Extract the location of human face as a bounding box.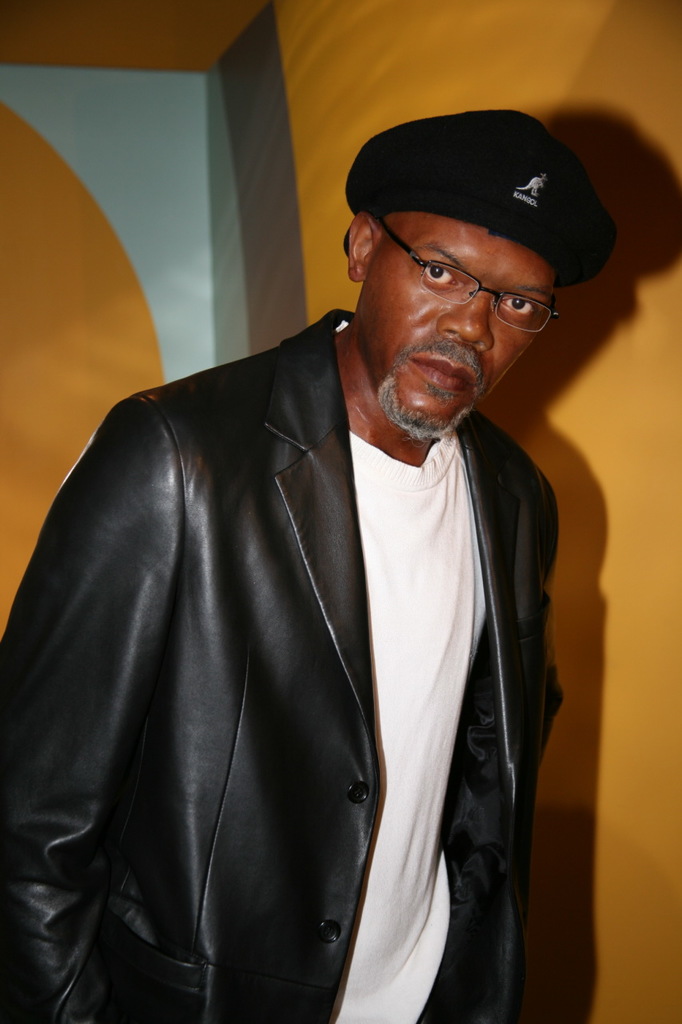
[363,218,560,436].
